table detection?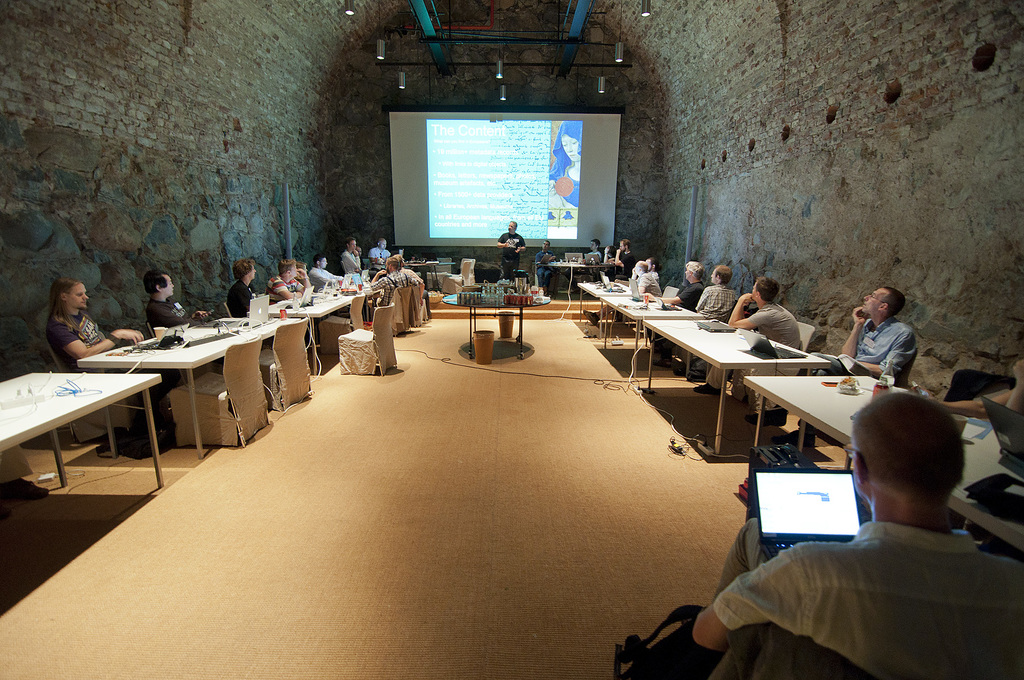
region(645, 318, 833, 453)
